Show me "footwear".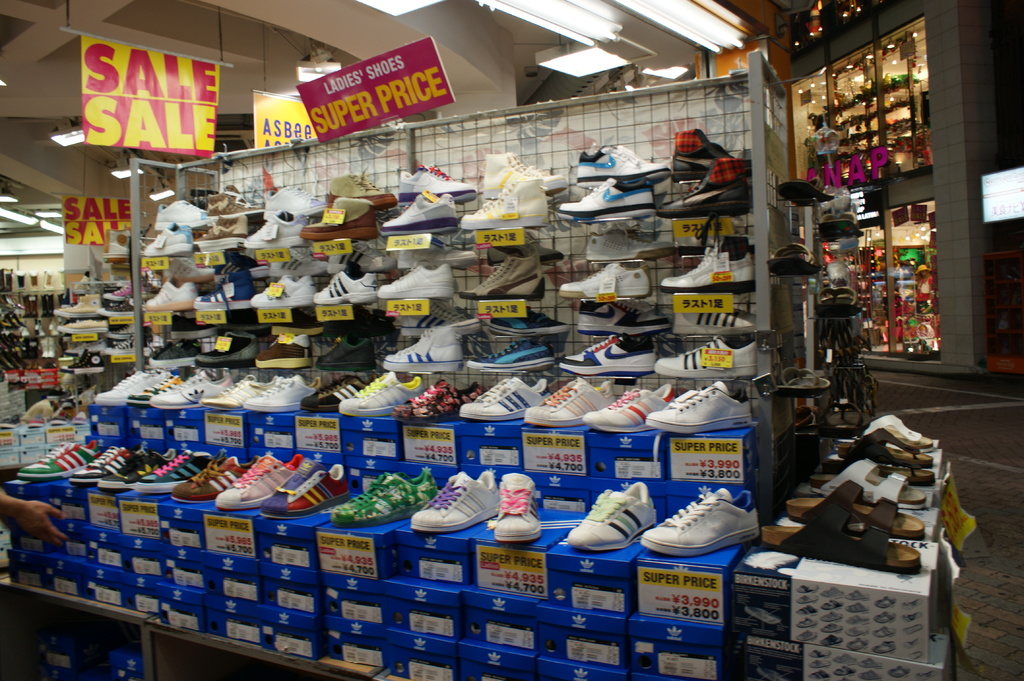
"footwear" is here: box(325, 161, 397, 208).
